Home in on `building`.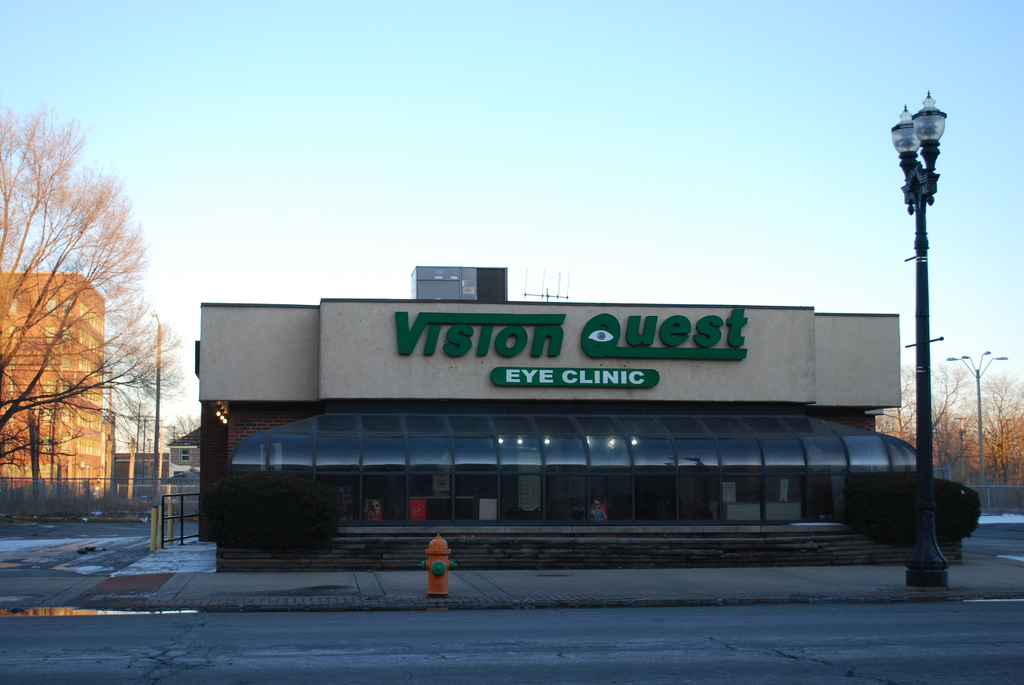
Homed in at left=0, top=272, right=104, bottom=496.
